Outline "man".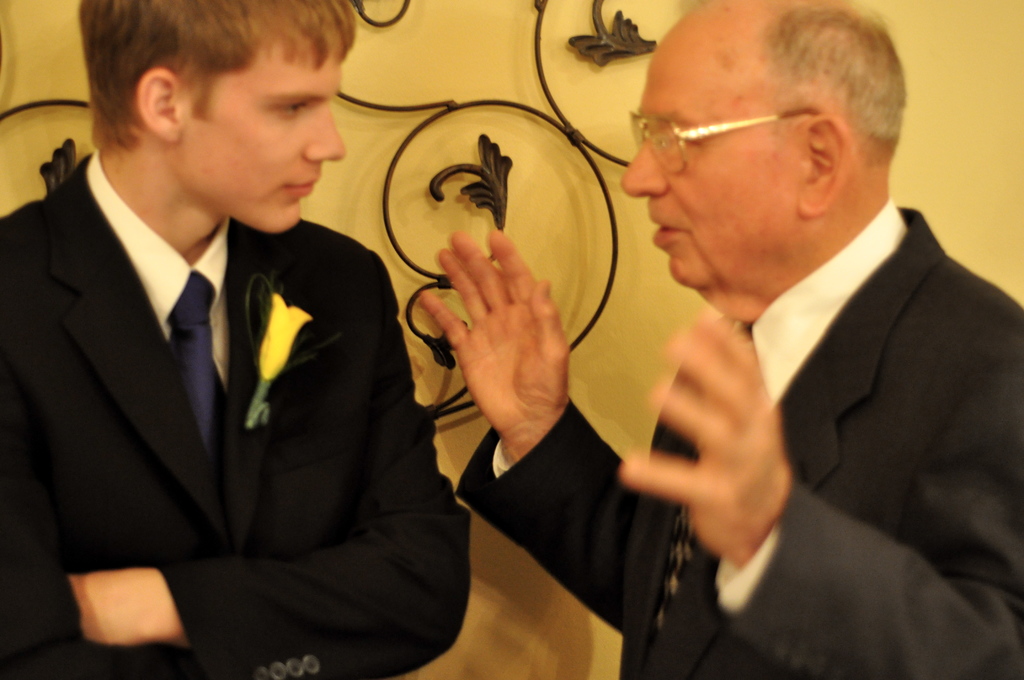
Outline: [x1=437, y1=0, x2=1023, y2=679].
